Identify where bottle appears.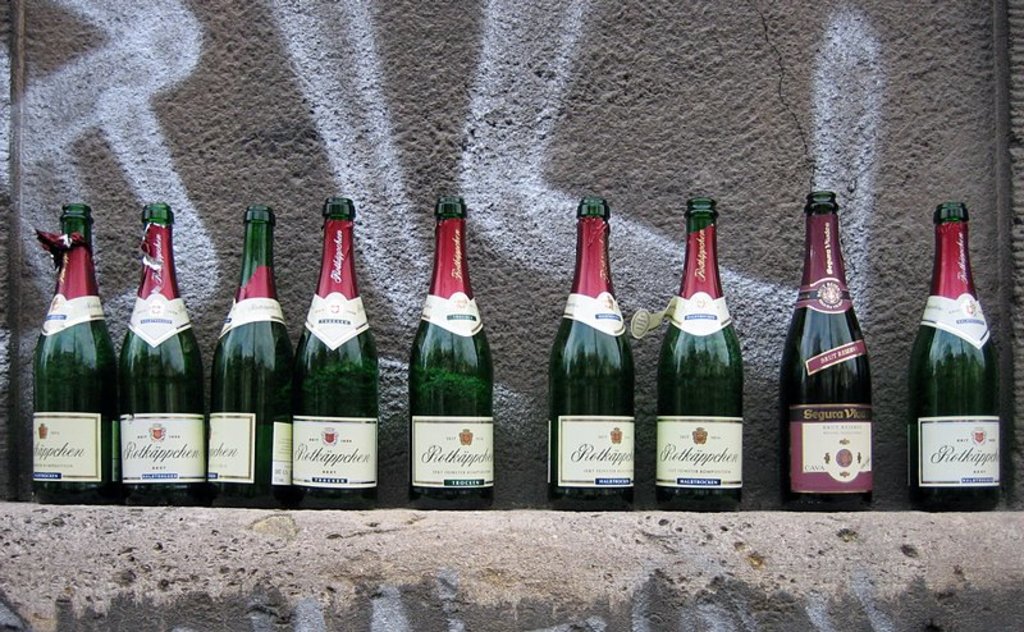
Appears at 407/194/499/510.
